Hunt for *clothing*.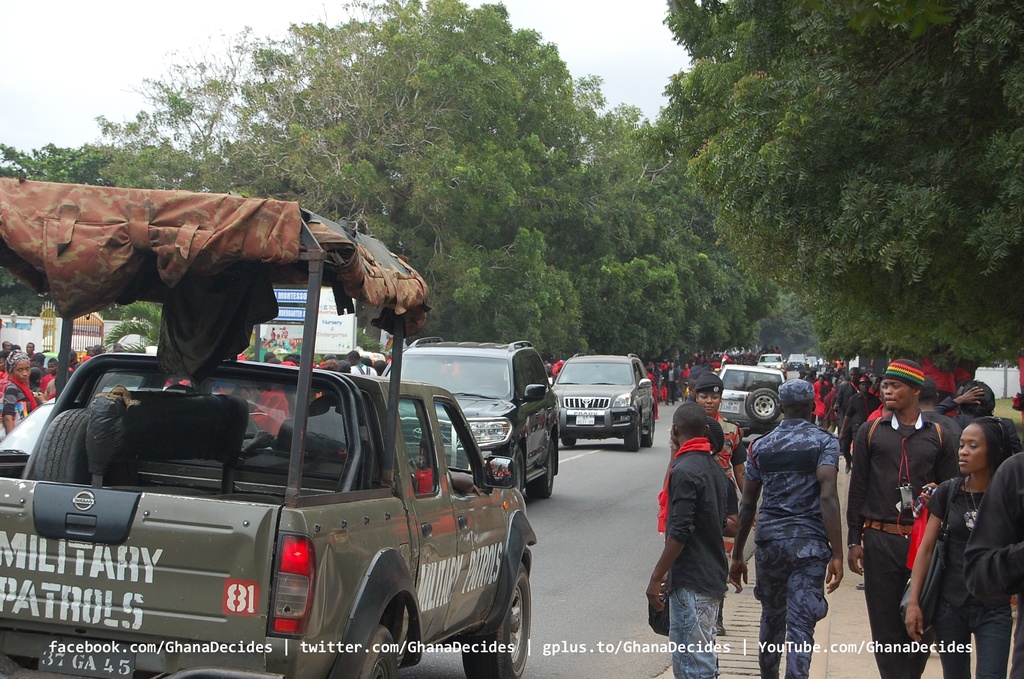
Hunted down at rect(749, 414, 844, 675).
